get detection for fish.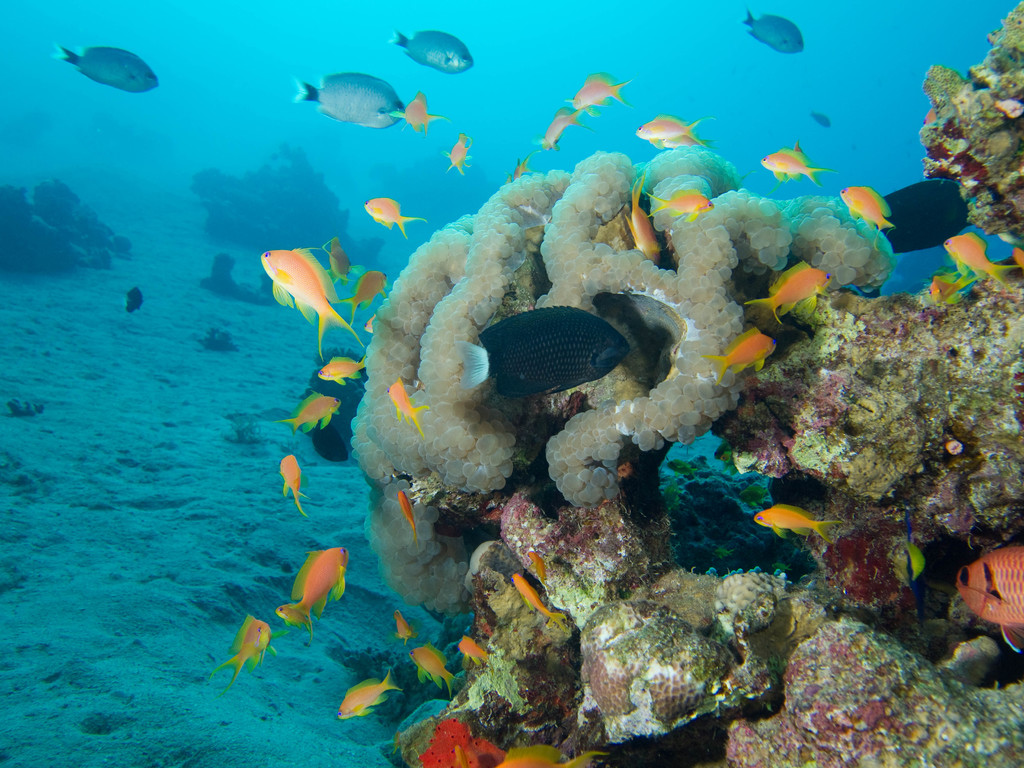
Detection: region(754, 506, 847, 543).
